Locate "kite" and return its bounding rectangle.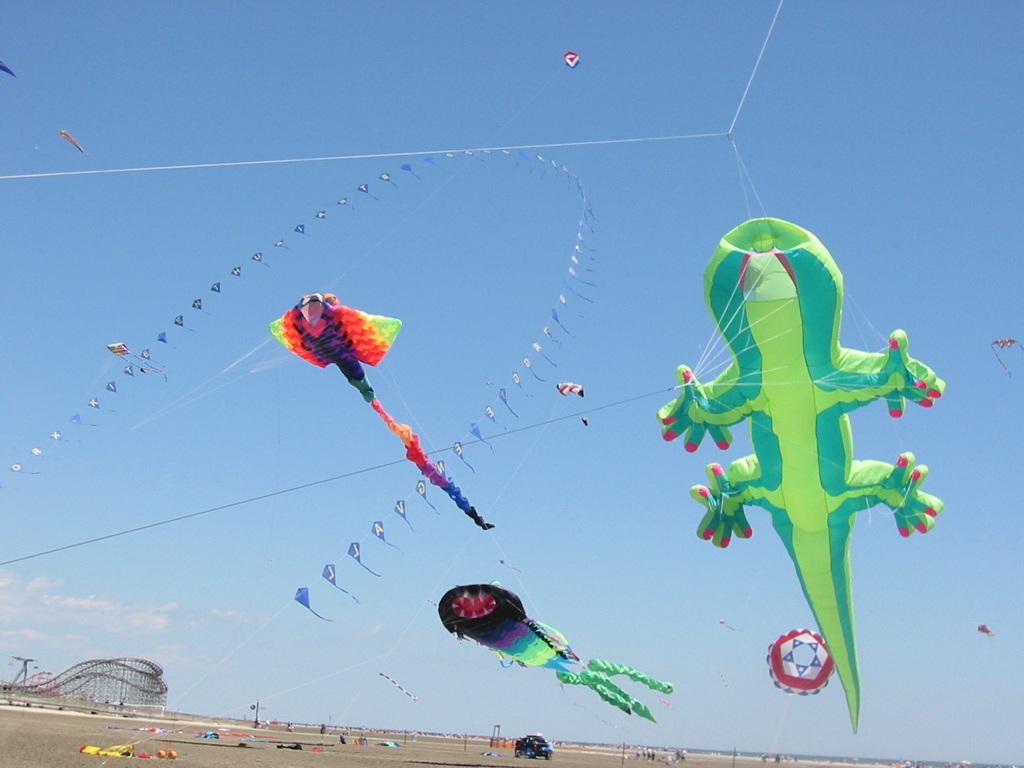
region(319, 562, 362, 605).
